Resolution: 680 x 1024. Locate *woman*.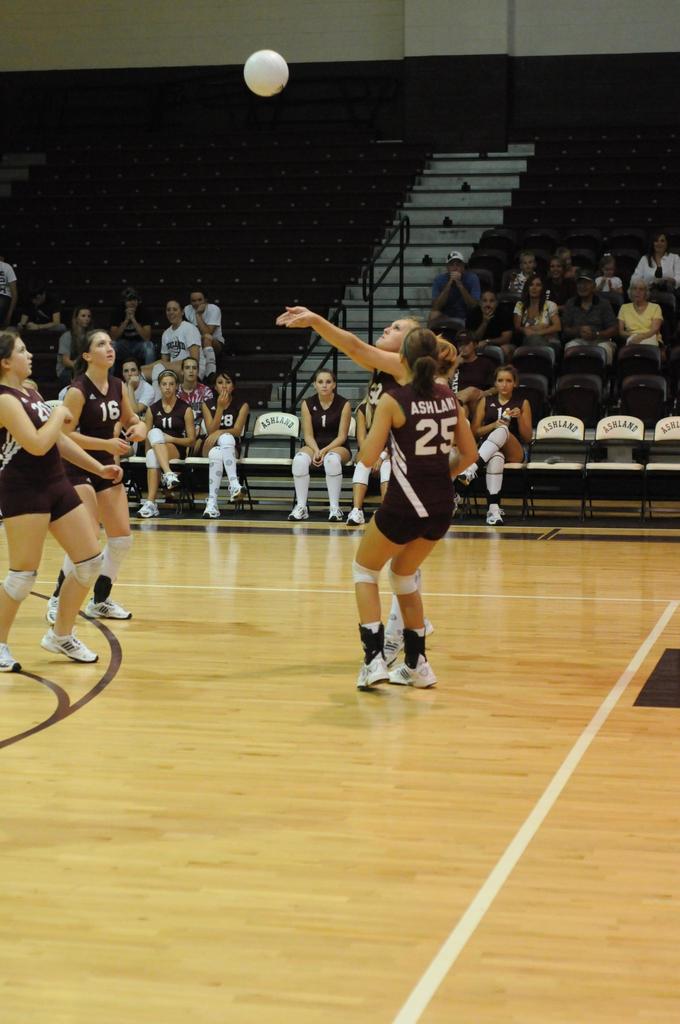
Rect(630, 233, 679, 289).
